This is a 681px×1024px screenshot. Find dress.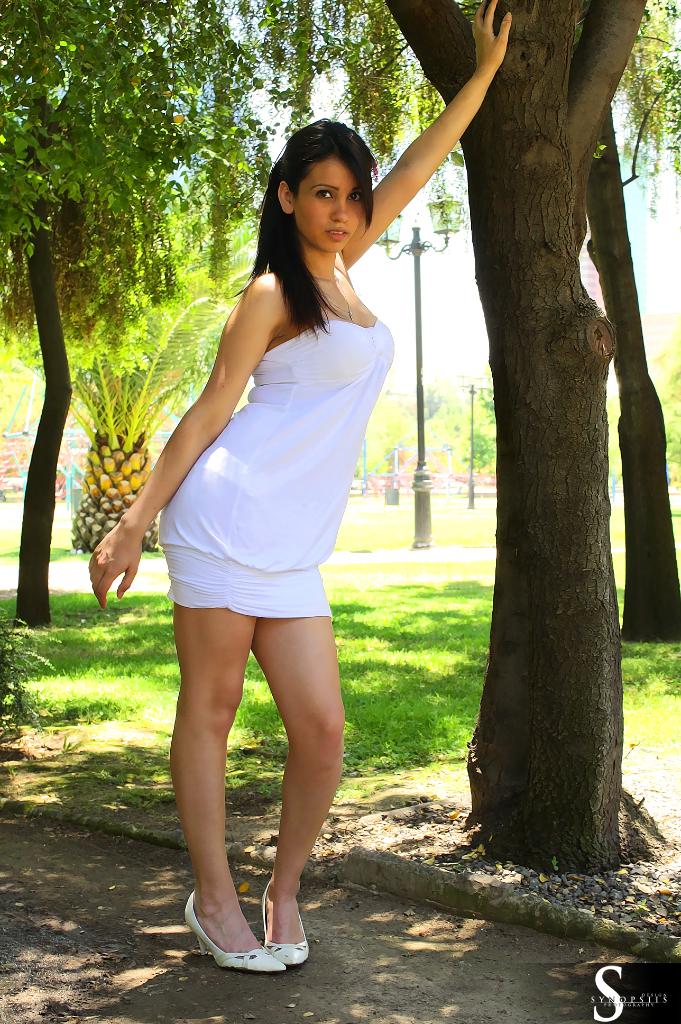
Bounding box: (152,316,394,620).
